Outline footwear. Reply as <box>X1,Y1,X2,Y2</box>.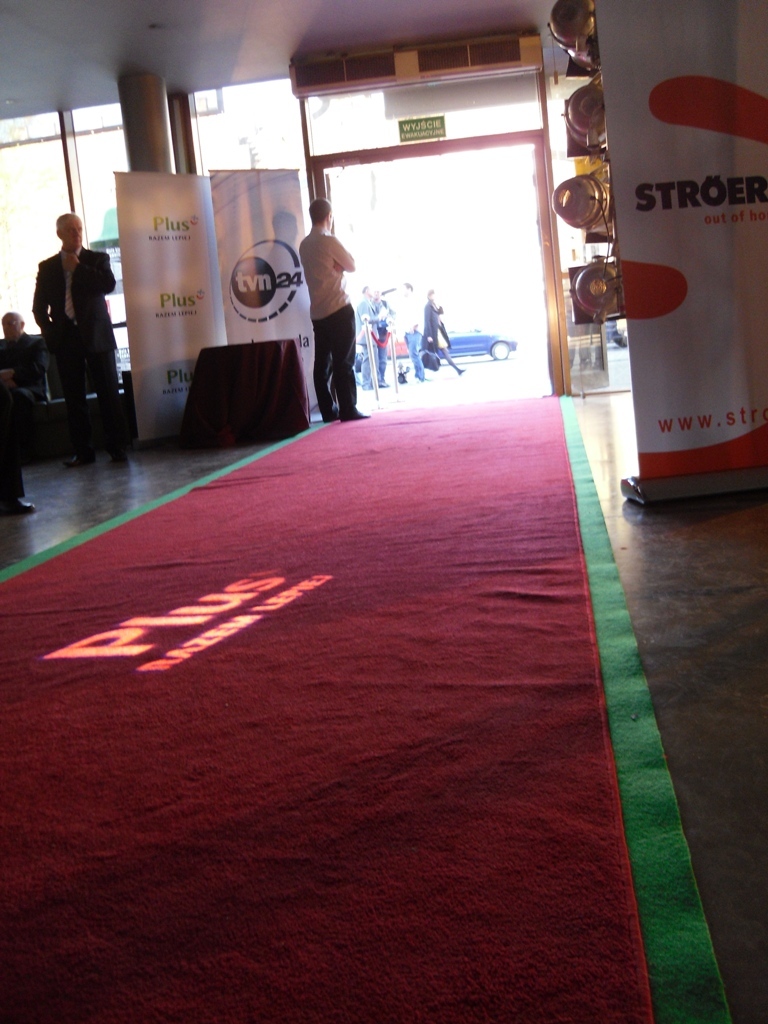
<box>0,492,36,515</box>.
